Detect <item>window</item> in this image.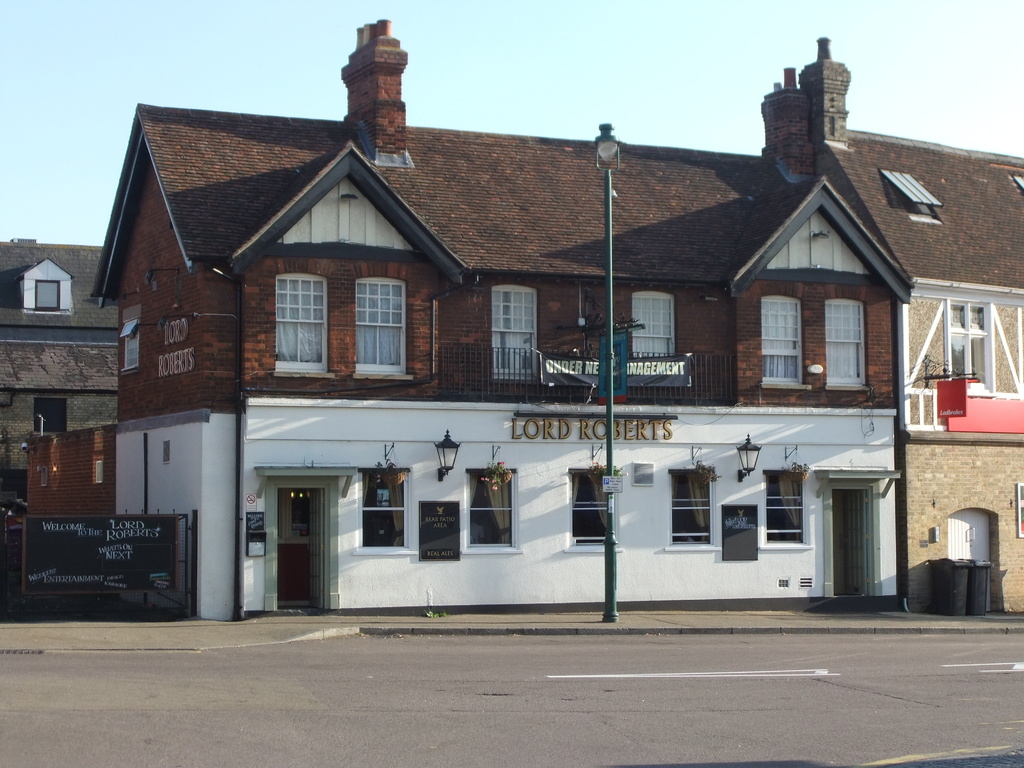
Detection: <region>353, 457, 419, 560</region>.
